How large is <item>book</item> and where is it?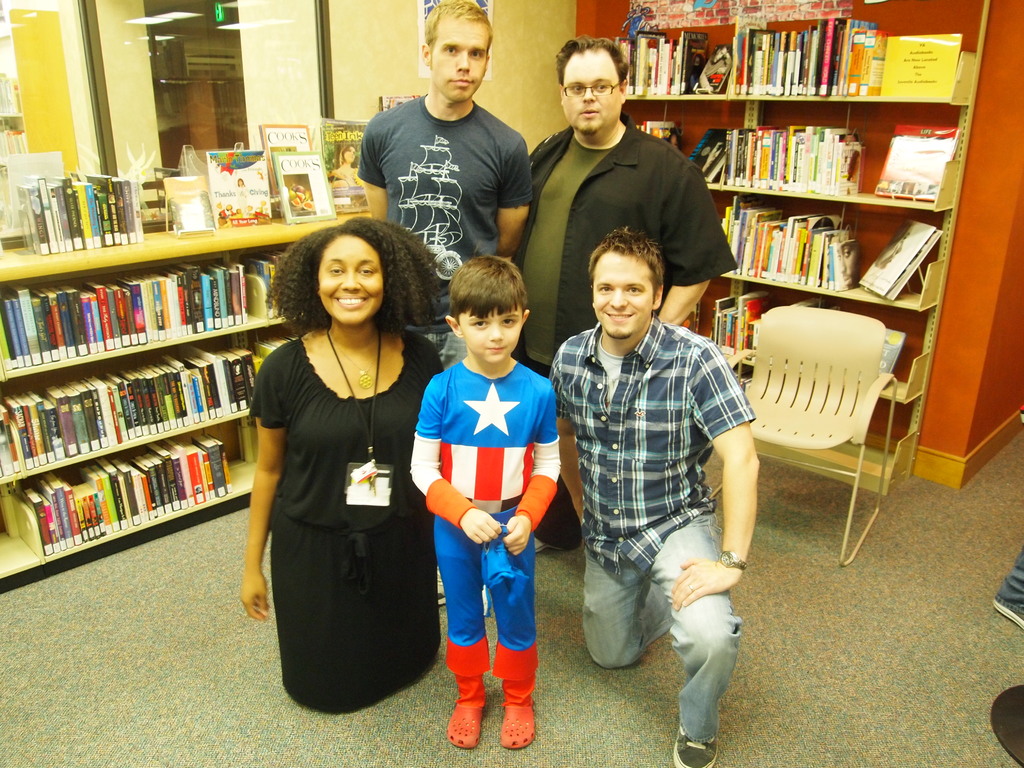
Bounding box: bbox=(207, 148, 272, 226).
